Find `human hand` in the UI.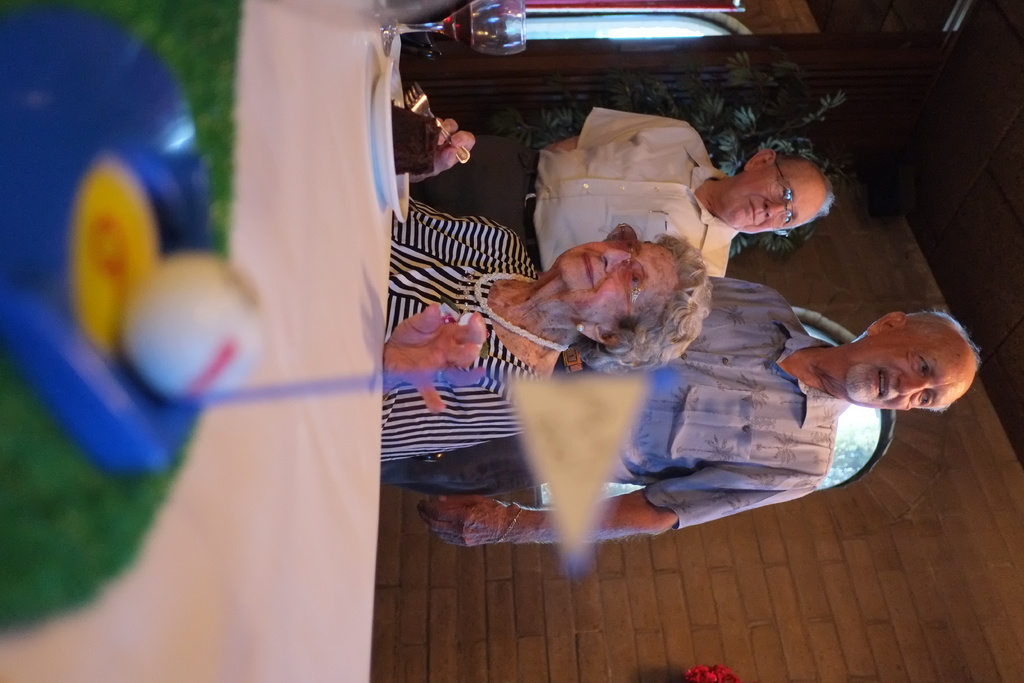
UI element at box(416, 114, 479, 186).
